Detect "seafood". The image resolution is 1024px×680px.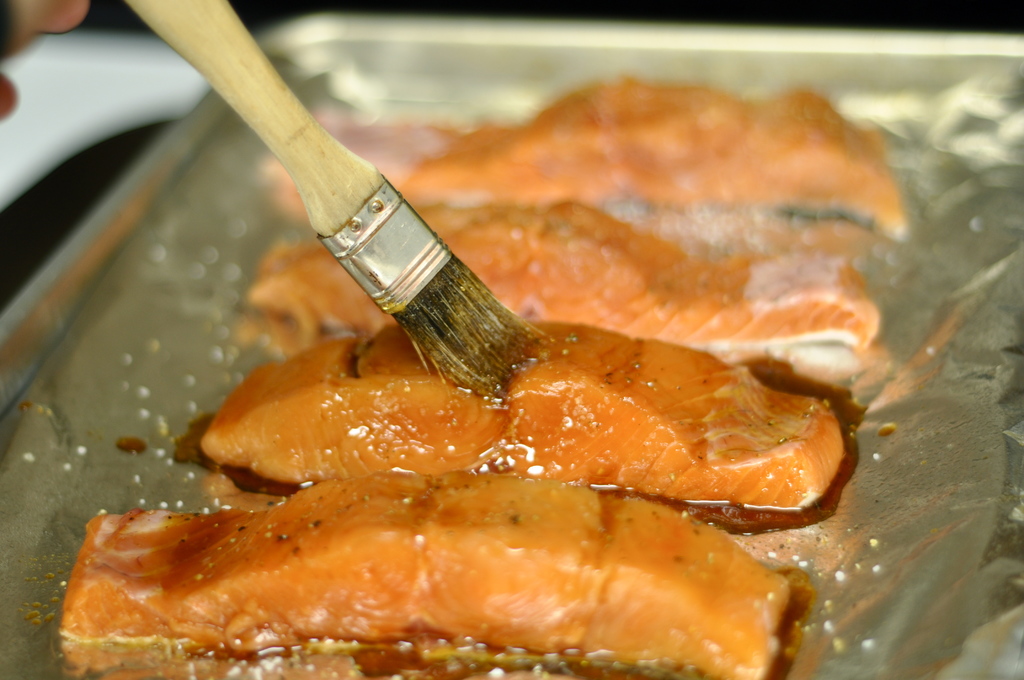
[197,320,852,516].
